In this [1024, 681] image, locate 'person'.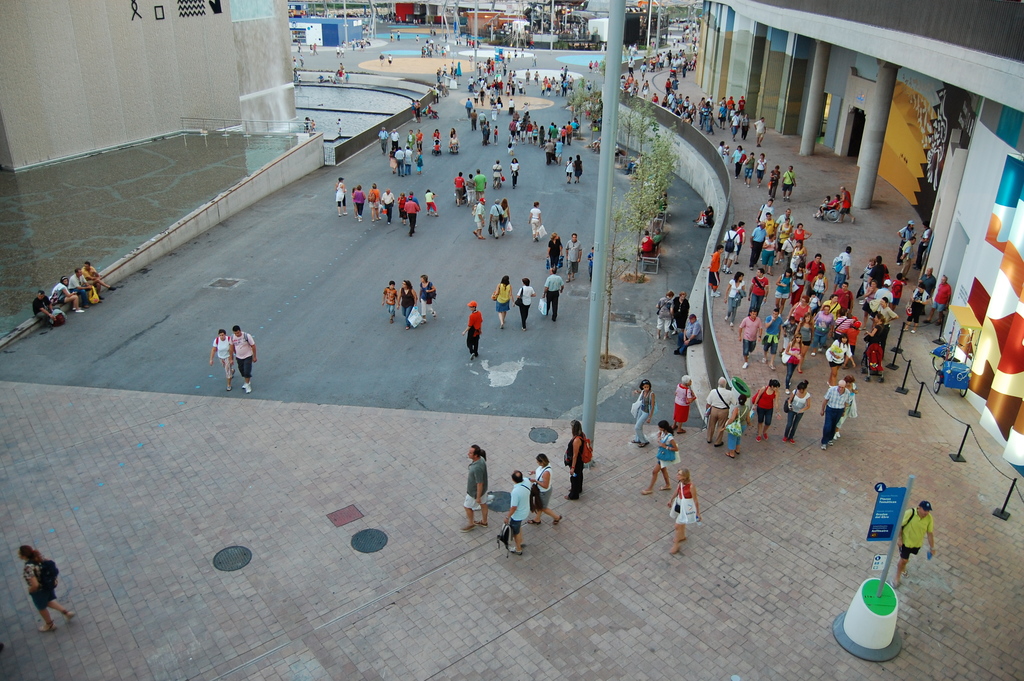
Bounding box: rect(516, 117, 524, 139).
